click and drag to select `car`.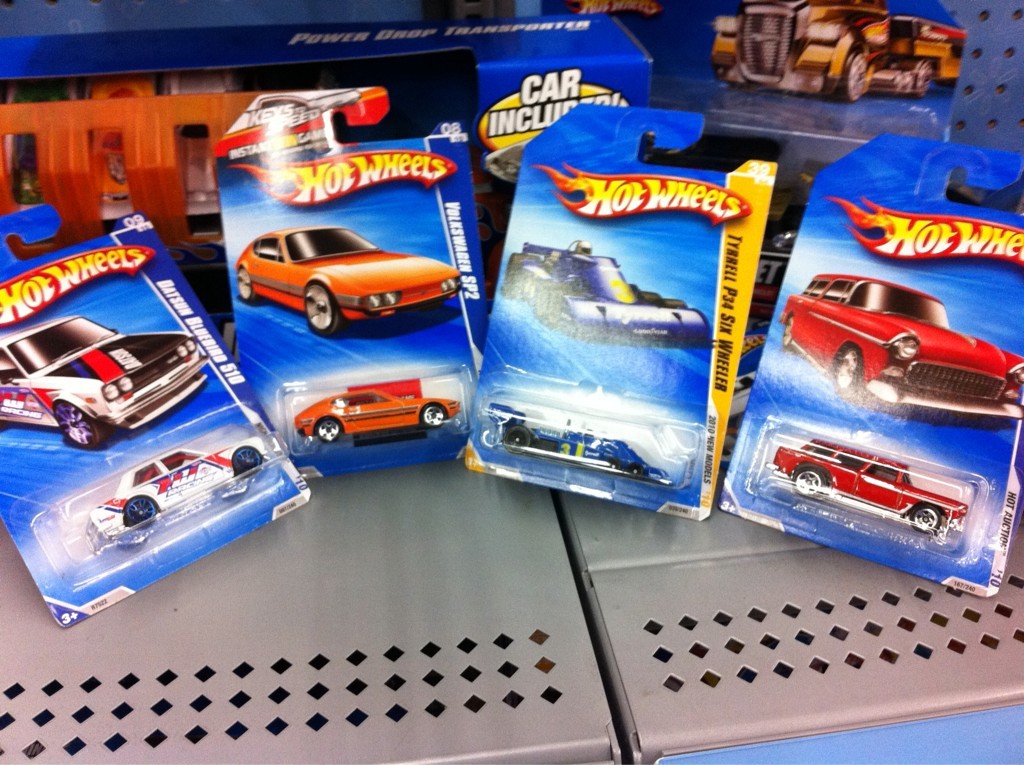
Selection: Rect(779, 287, 1023, 415).
